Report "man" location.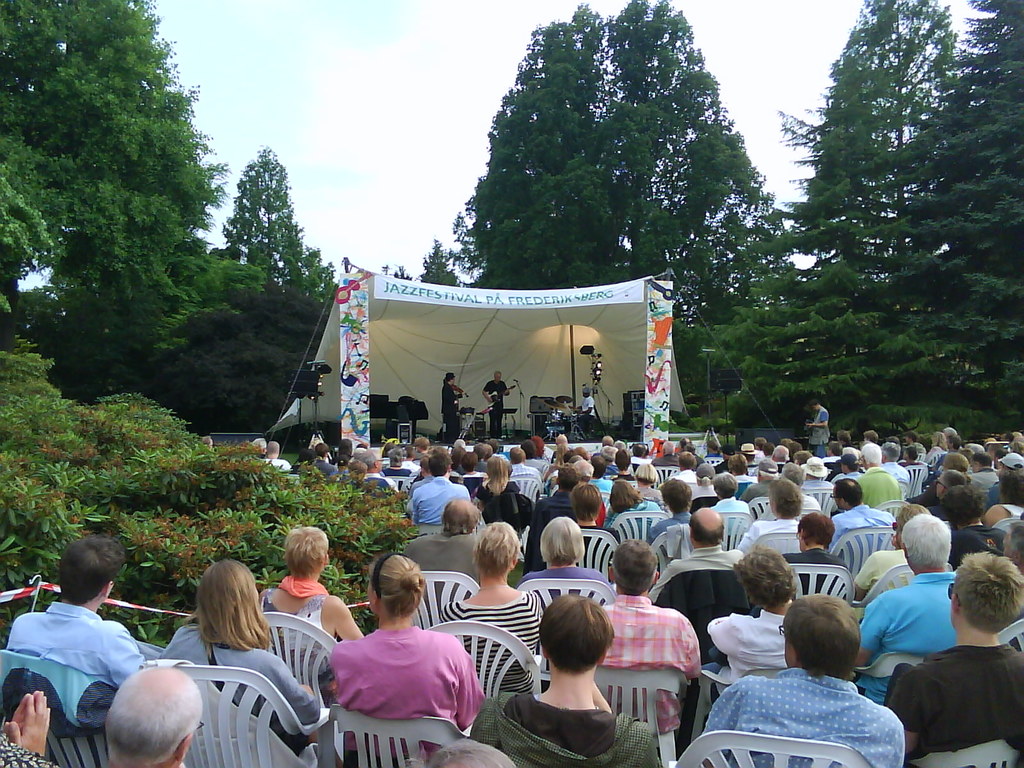
Report: [left=803, top=456, right=837, bottom=509].
